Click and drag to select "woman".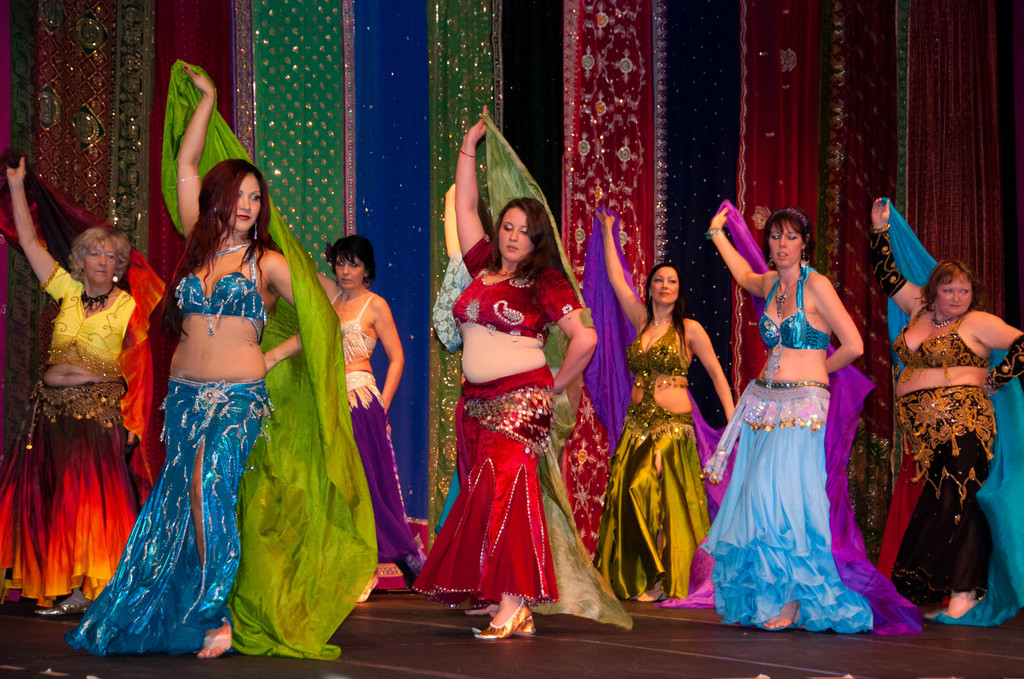
Selection: <bbox>309, 234, 429, 608</bbox>.
